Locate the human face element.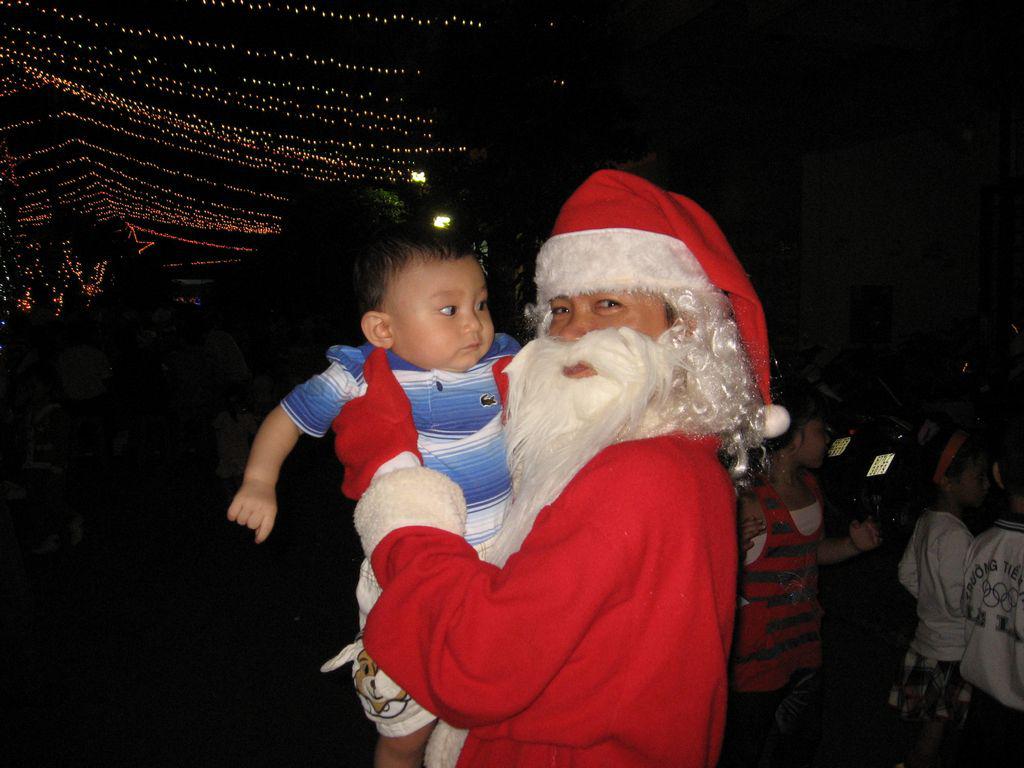
Element bbox: [961, 464, 991, 507].
